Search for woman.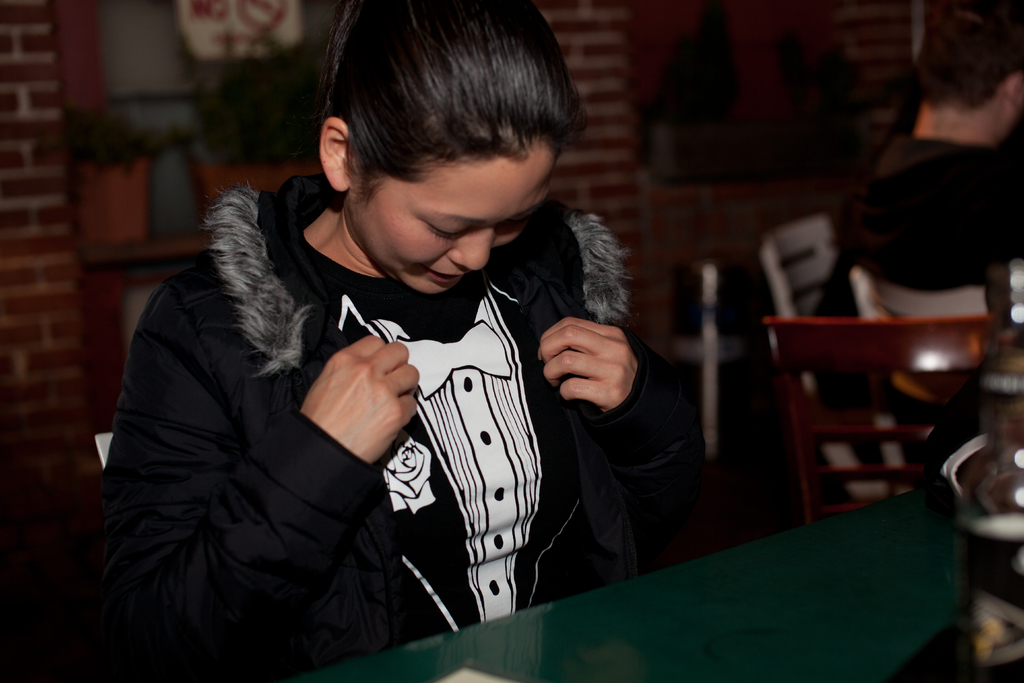
Found at Rect(92, 22, 678, 671).
